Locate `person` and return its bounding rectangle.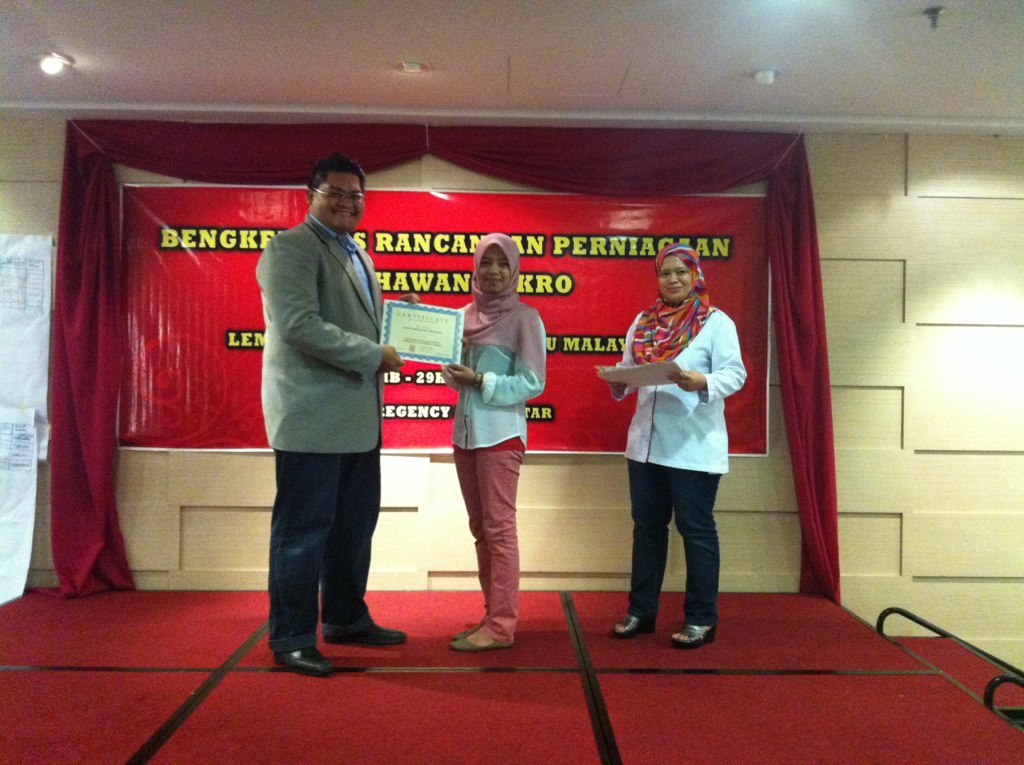
[607,244,742,657].
